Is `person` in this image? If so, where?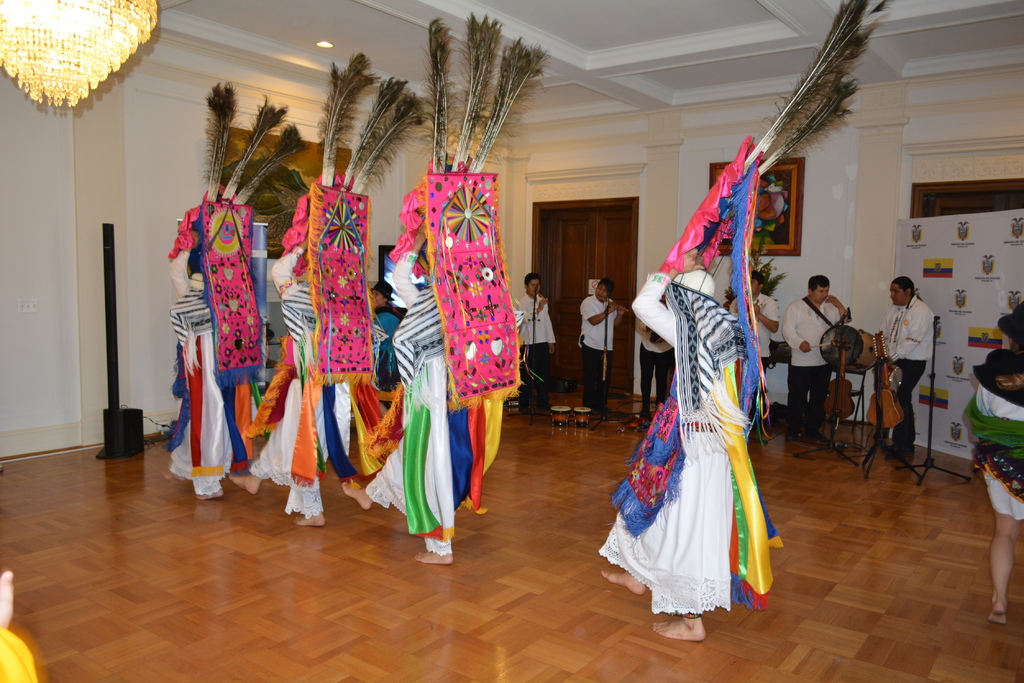
Yes, at 596/245/787/641.
